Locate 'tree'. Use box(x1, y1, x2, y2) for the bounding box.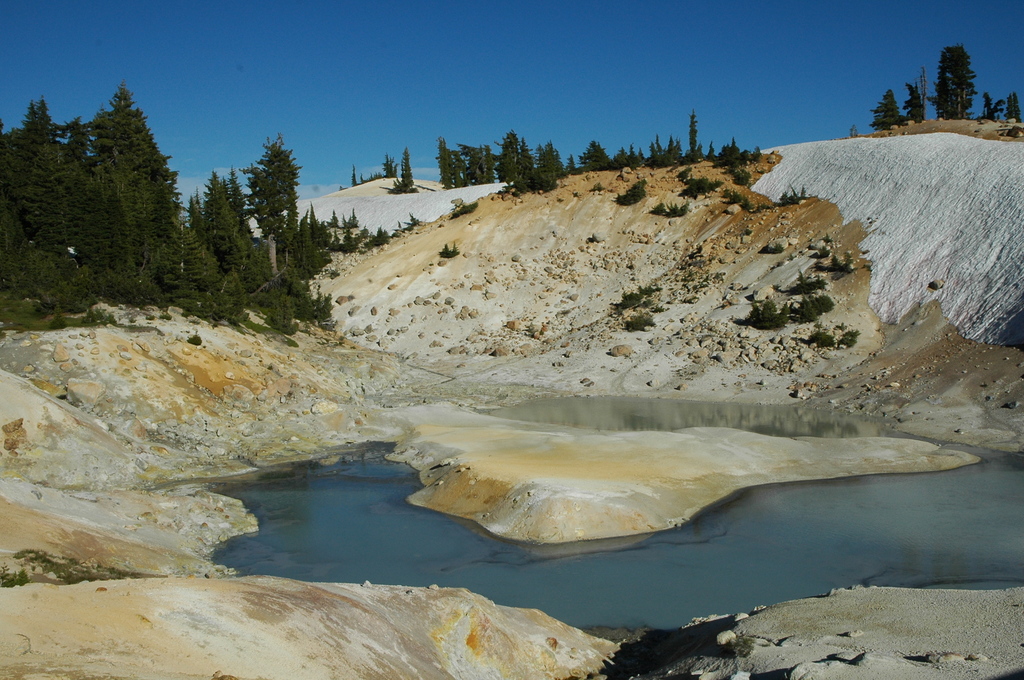
box(383, 151, 396, 177).
